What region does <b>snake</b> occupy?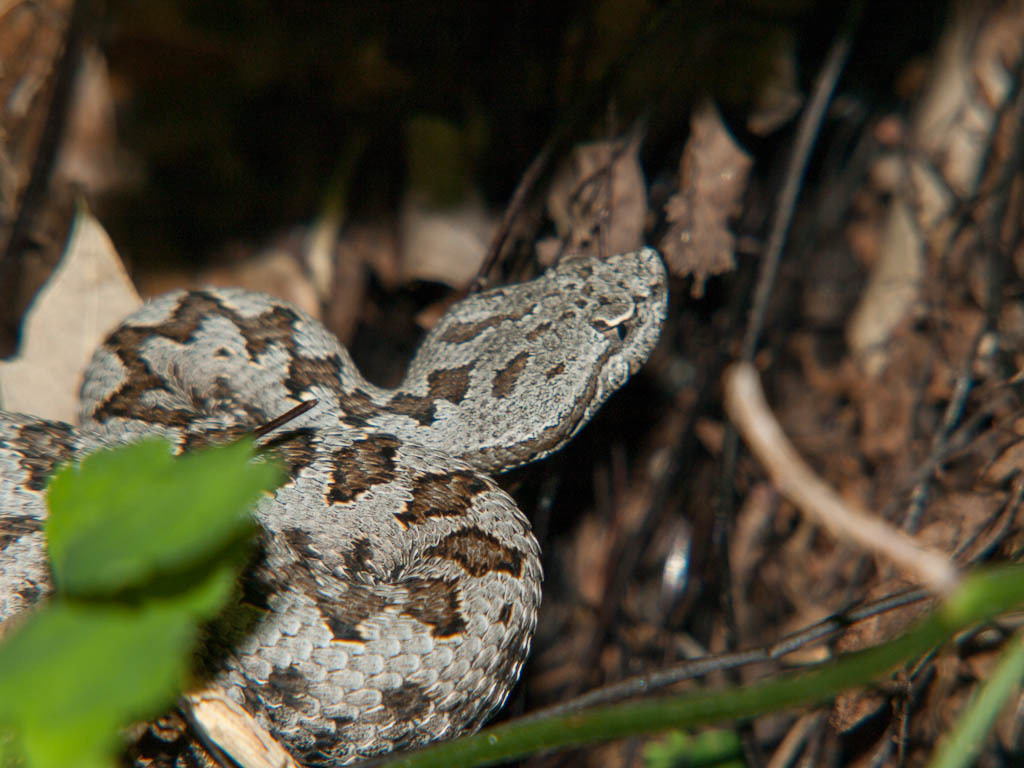
bbox=(0, 244, 673, 767).
